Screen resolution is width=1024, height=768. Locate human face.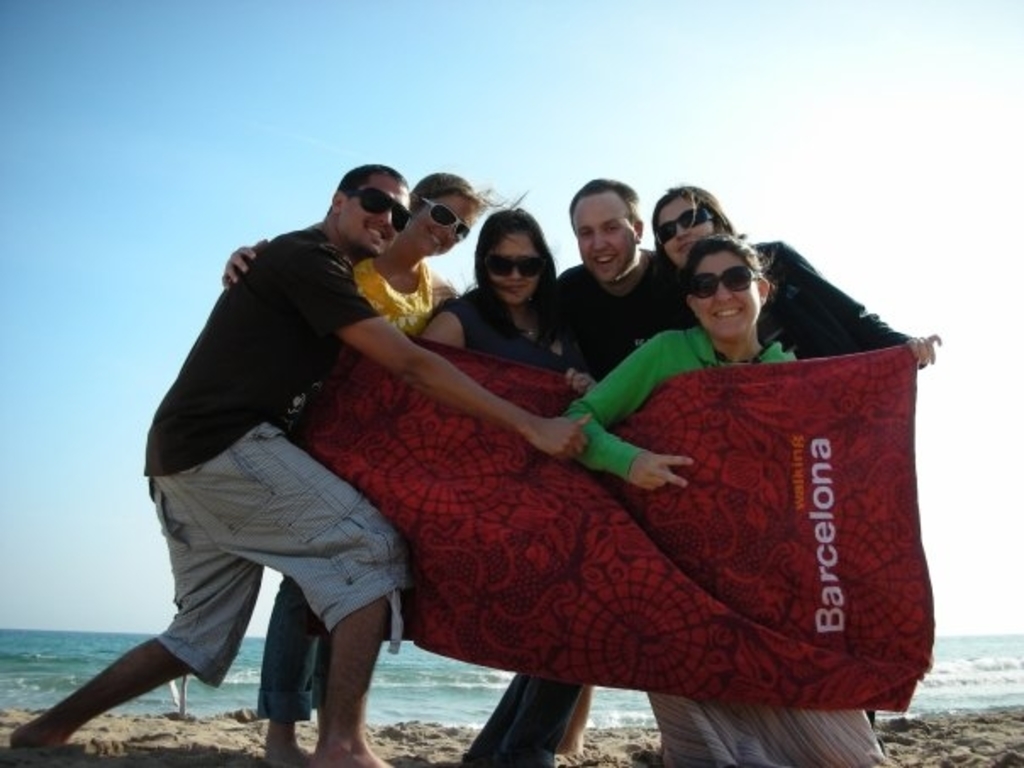
rect(692, 253, 754, 332).
